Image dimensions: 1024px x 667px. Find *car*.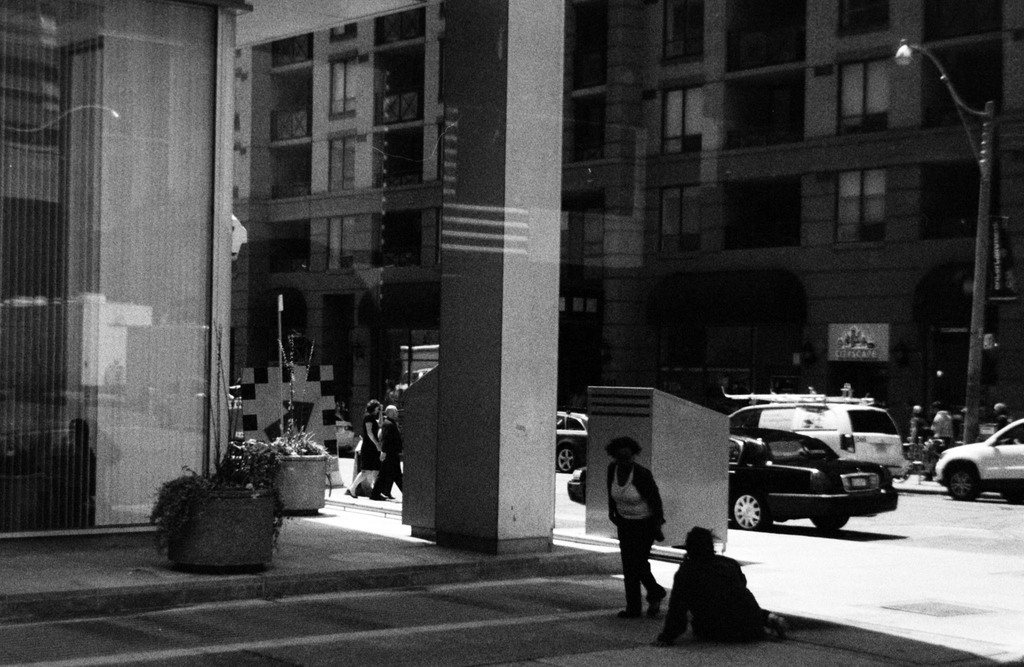
<bbox>945, 419, 1023, 495</bbox>.
